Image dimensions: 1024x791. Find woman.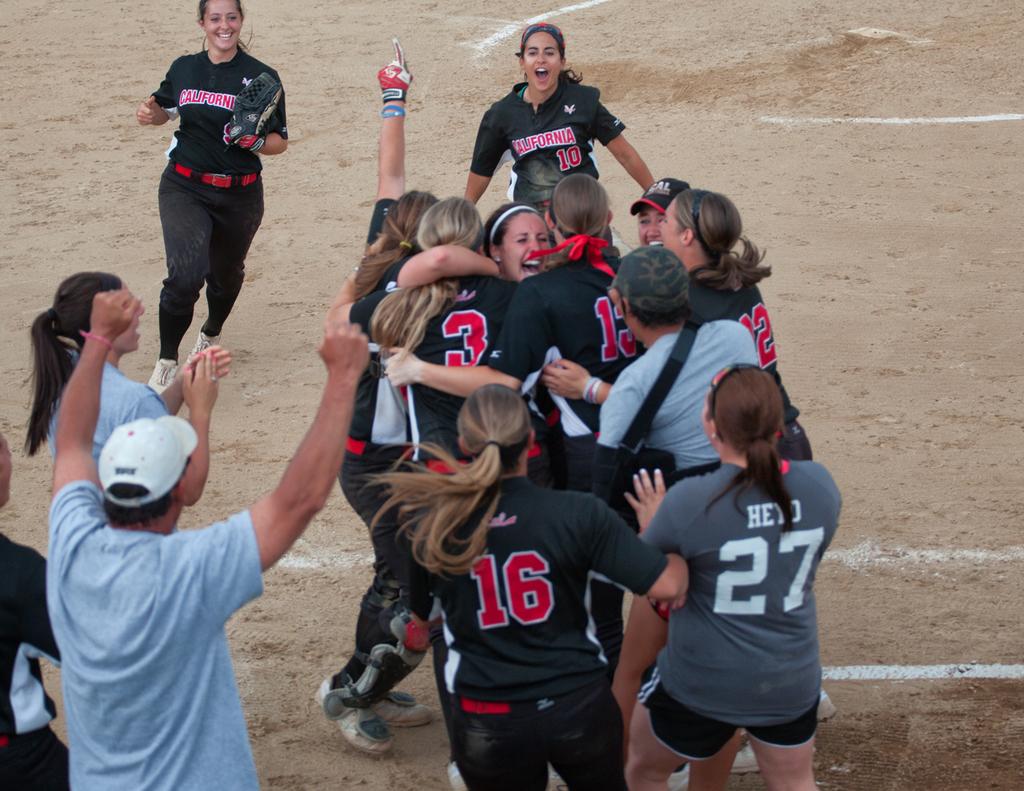
region(629, 362, 838, 790).
